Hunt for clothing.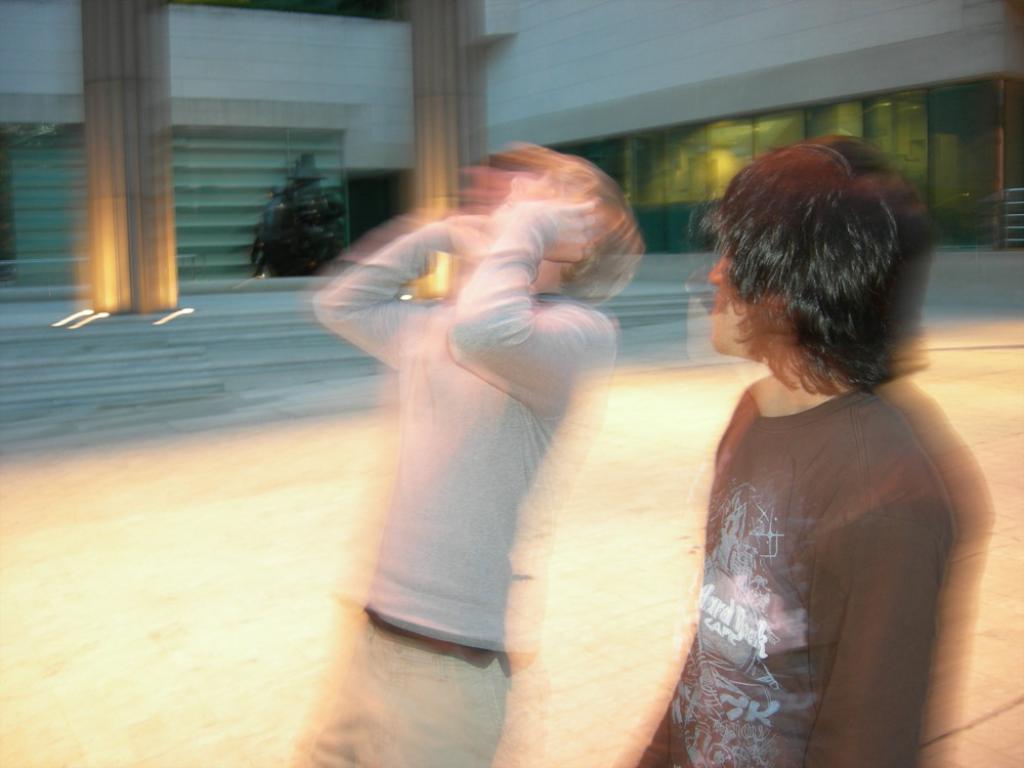
Hunted down at 630 372 997 759.
